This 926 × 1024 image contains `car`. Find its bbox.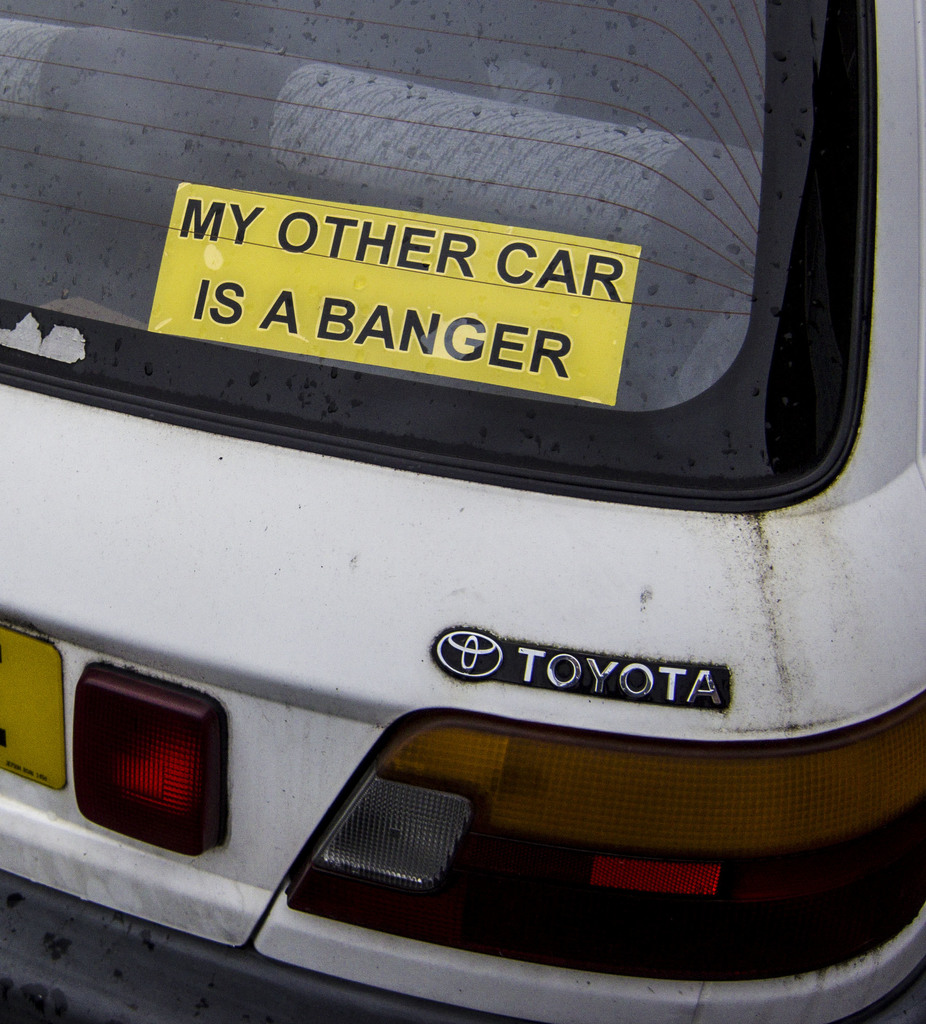
crop(0, 0, 925, 1023).
